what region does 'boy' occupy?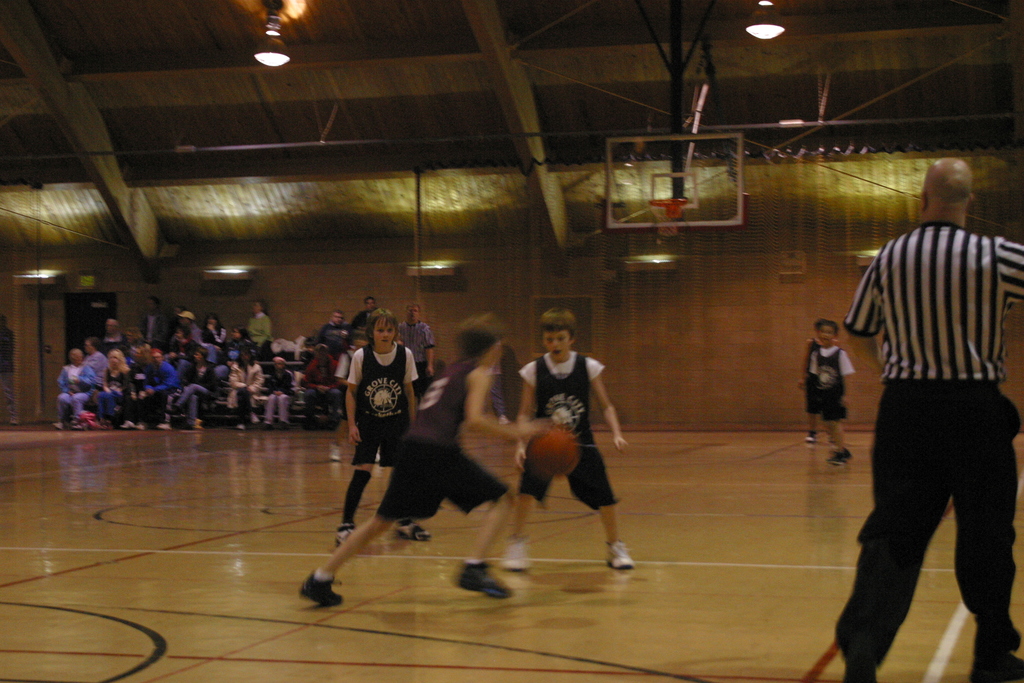
497/305/625/569.
